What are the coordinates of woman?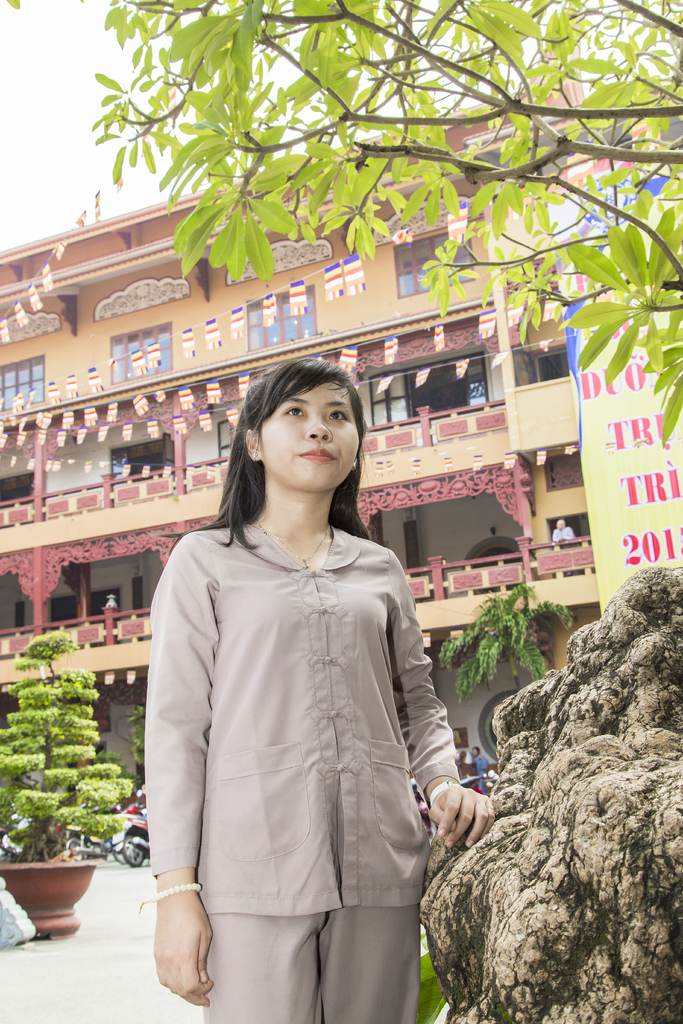
locate(127, 349, 446, 1023).
